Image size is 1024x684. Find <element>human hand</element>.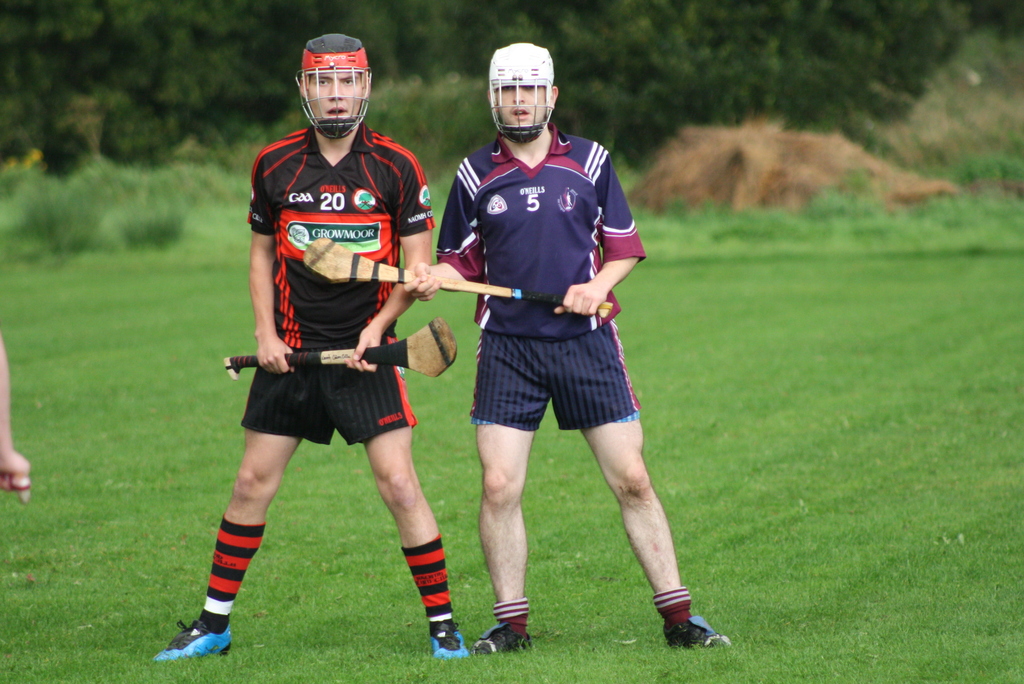
x1=0 y1=444 x2=31 y2=492.
